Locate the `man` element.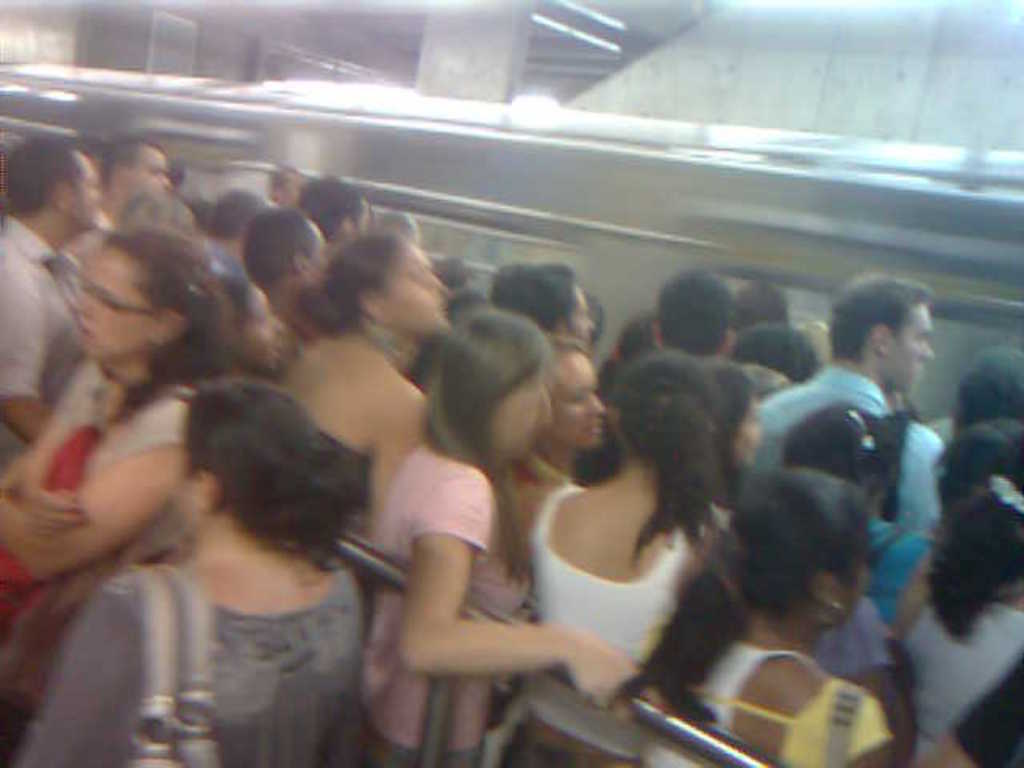
Element bbox: Rect(64, 133, 171, 258).
